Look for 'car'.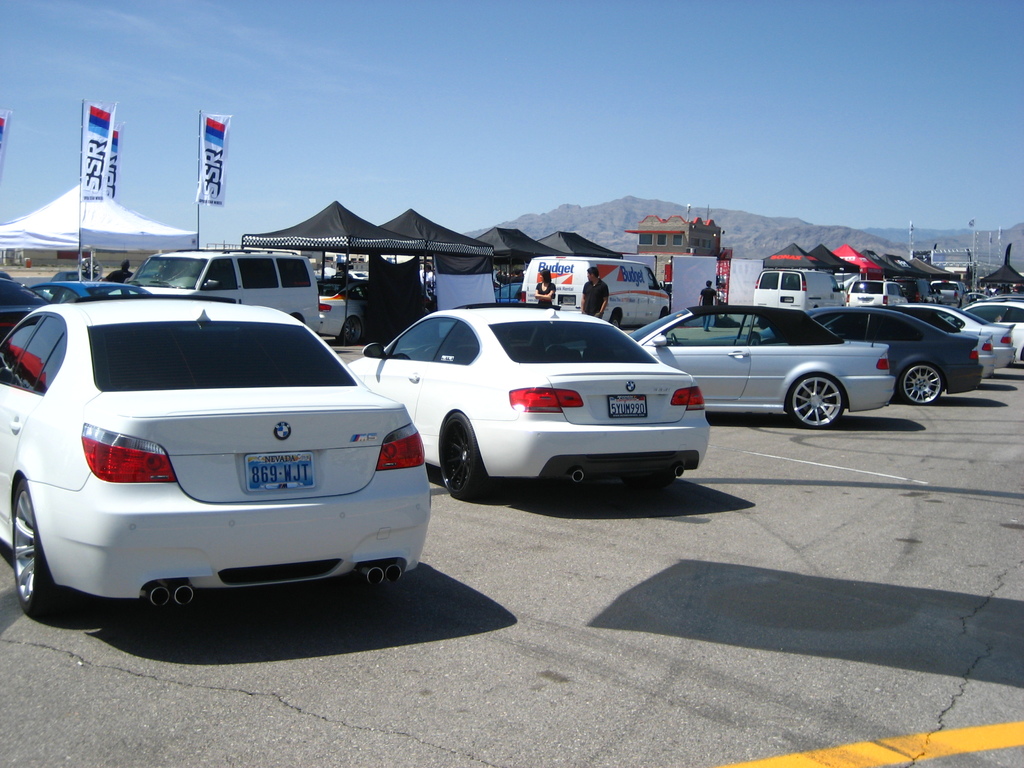
Found: pyautogui.locateOnScreen(964, 299, 1023, 360).
